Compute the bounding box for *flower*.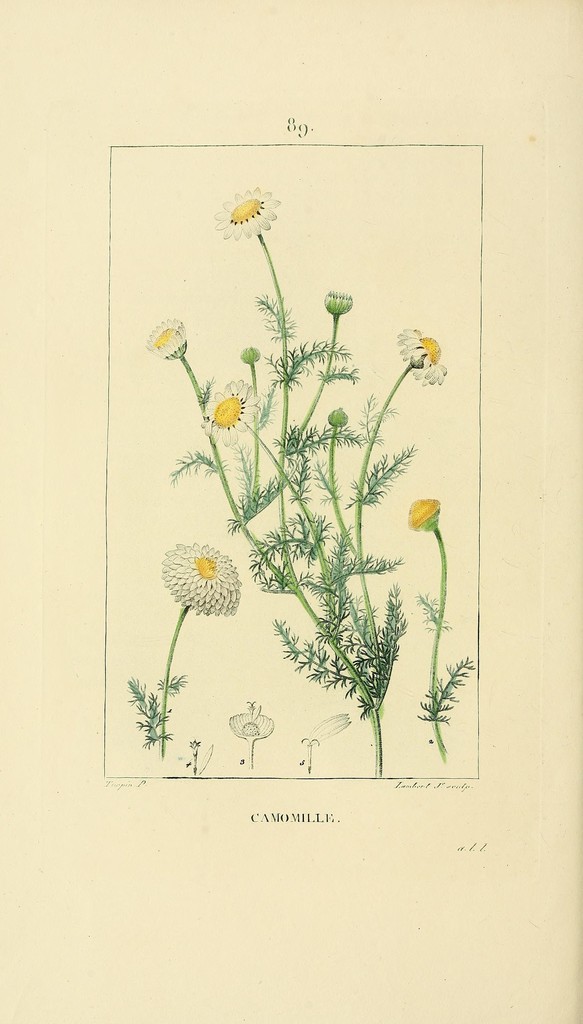
x1=170, y1=542, x2=237, y2=607.
